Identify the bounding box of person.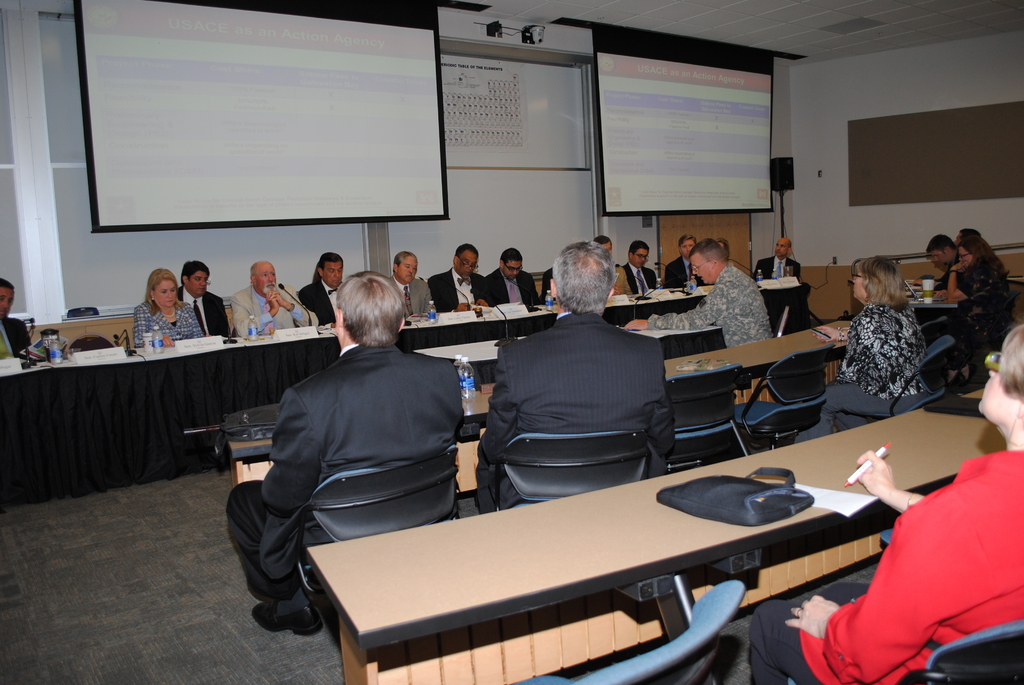
pyautogui.locateOnScreen(743, 324, 1023, 684).
